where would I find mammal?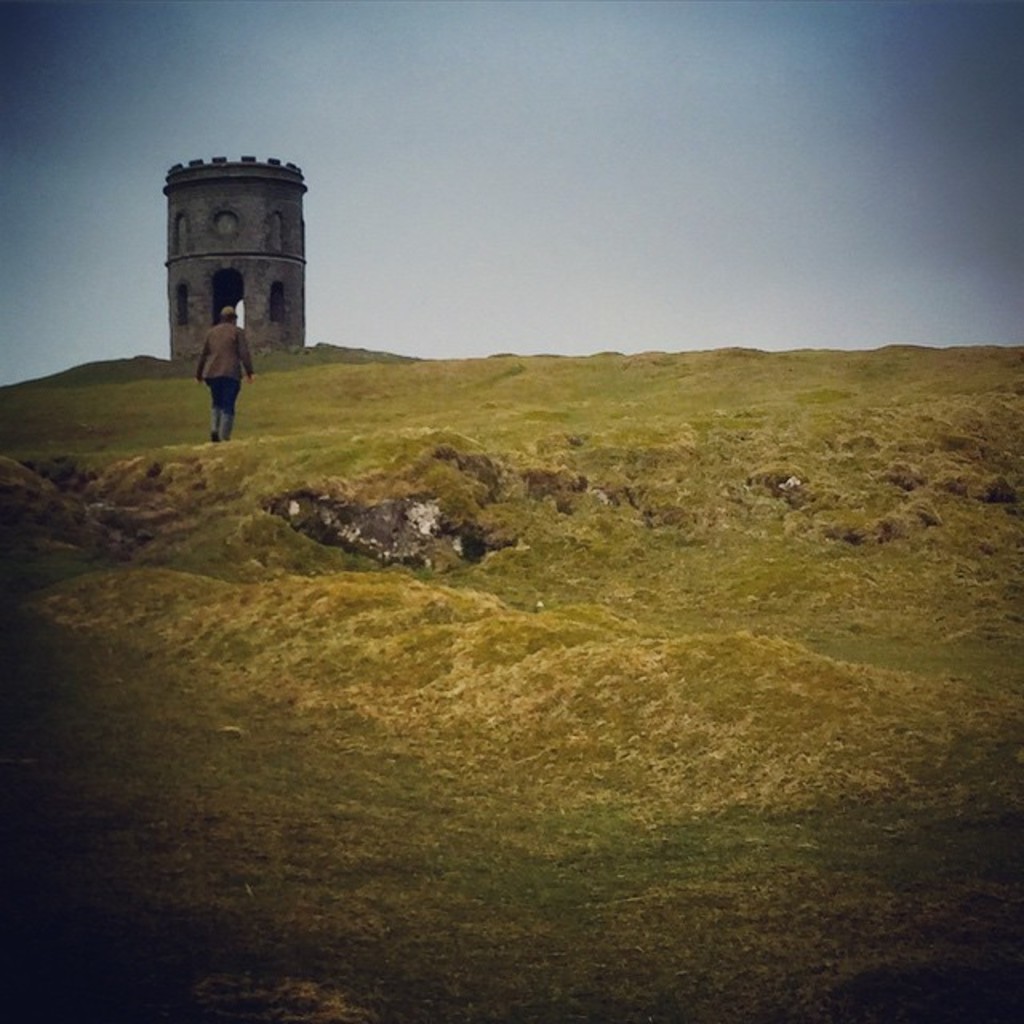
At {"x1": 178, "y1": 309, "x2": 254, "y2": 421}.
